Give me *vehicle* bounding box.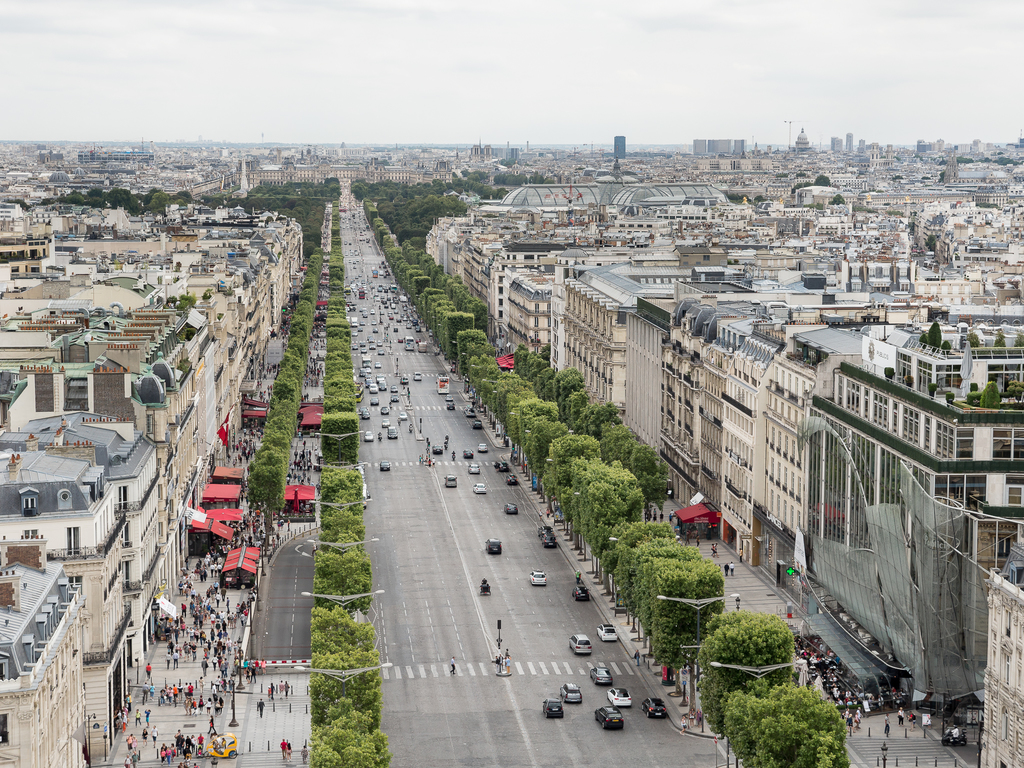
crop(607, 688, 634, 709).
